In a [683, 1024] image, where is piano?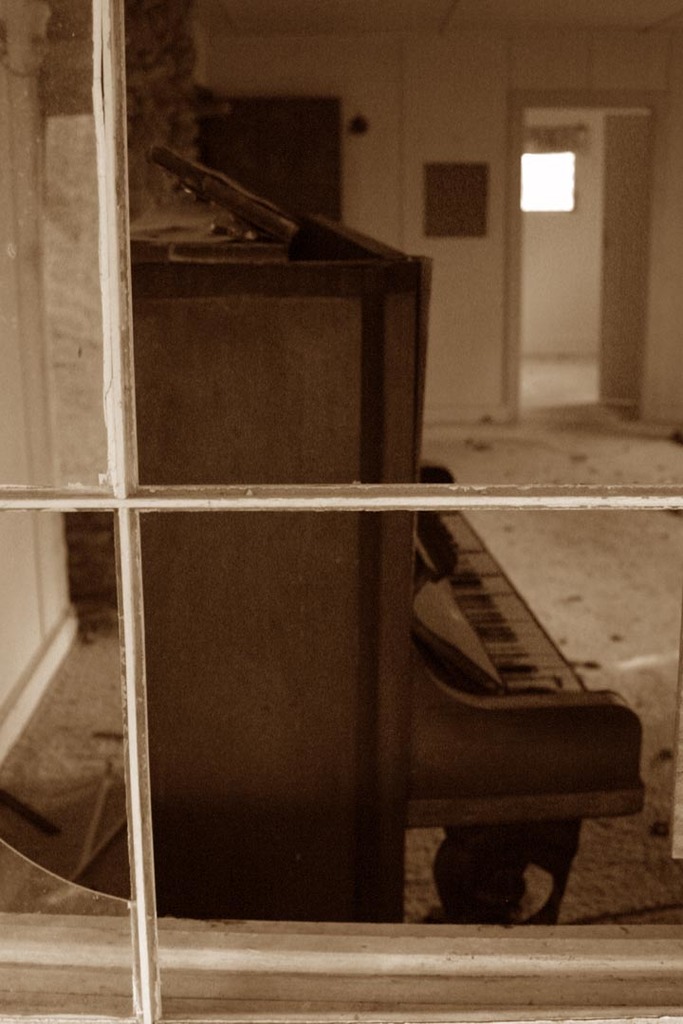
select_region(128, 327, 663, 997).
